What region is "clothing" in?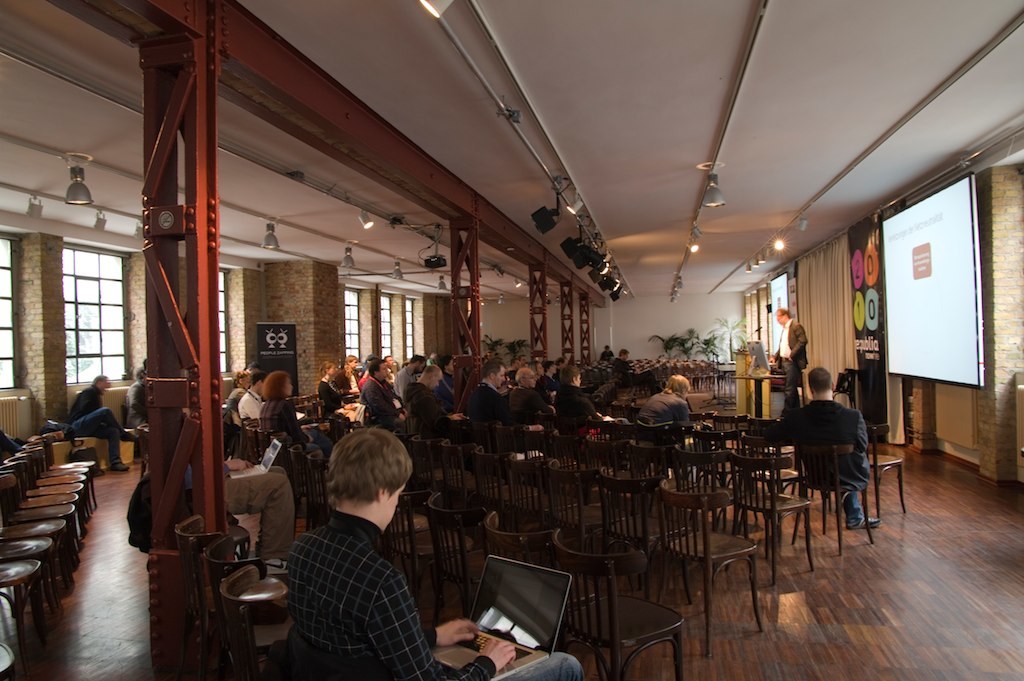
bbox(401, 382, 446, 433).
